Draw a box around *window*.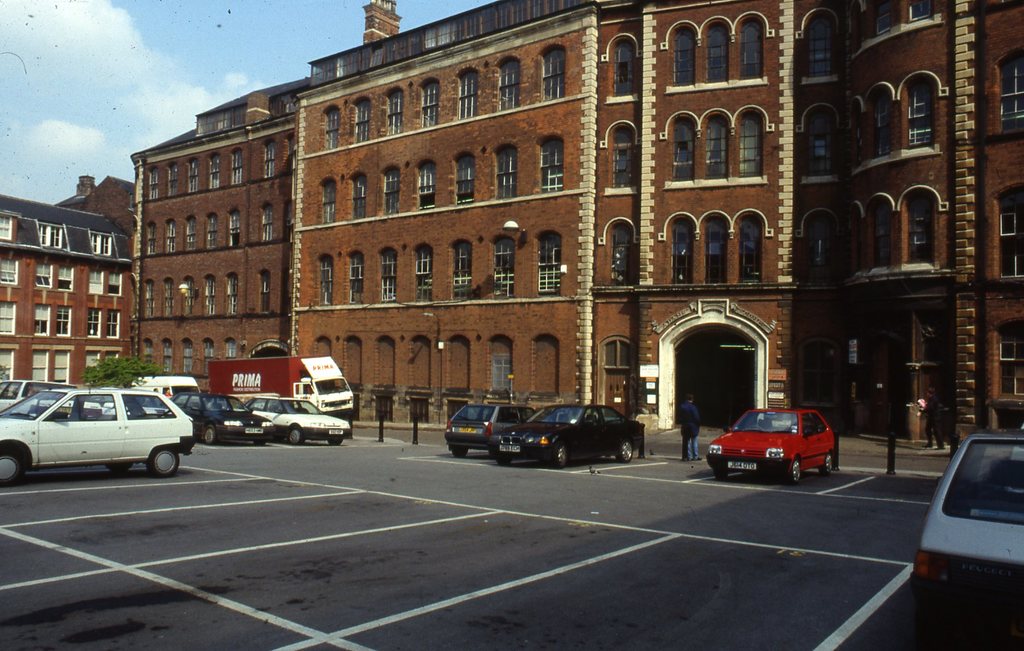
[x1=496, y1=144, x2=514, y2=199].
